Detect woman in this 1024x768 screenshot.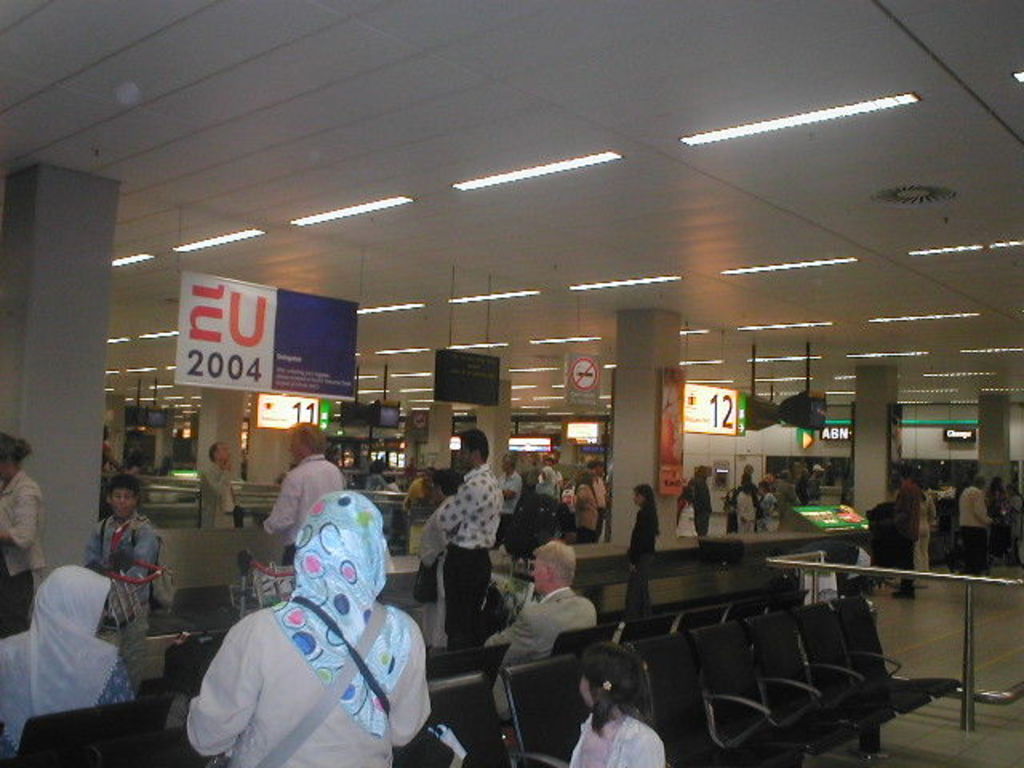
Detection: [0, 437, 35, 630].
